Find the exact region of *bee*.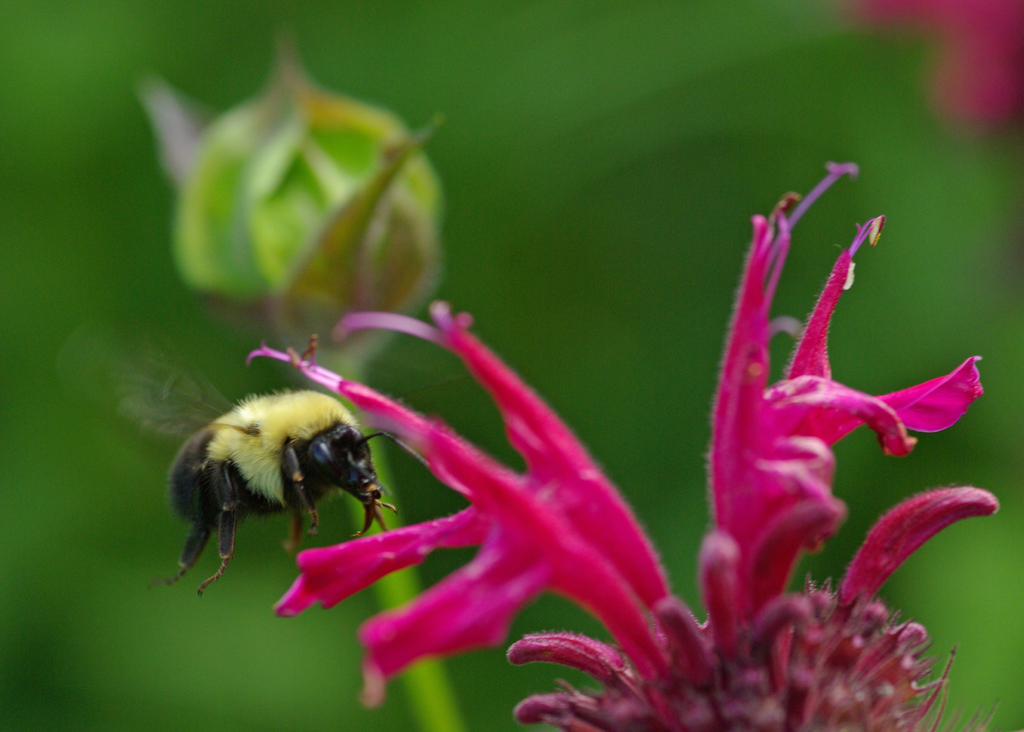
Exact region: l=168, t=380, r=392, b=603.
